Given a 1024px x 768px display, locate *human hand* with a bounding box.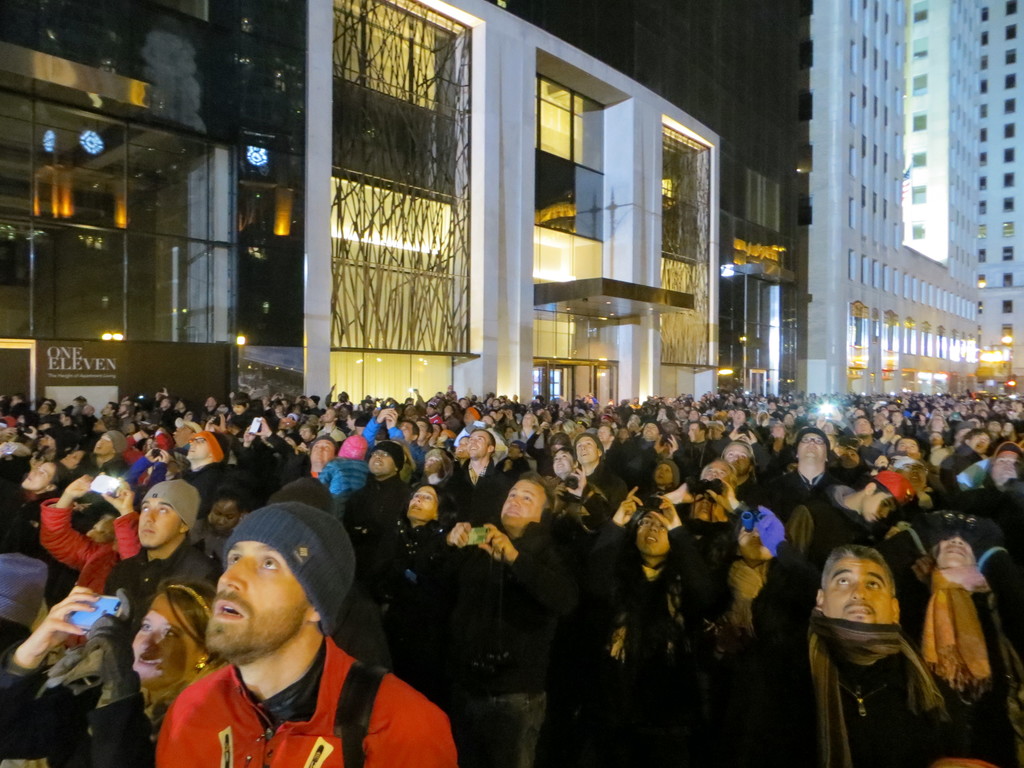
Located: 671, 483, 705, 506.
